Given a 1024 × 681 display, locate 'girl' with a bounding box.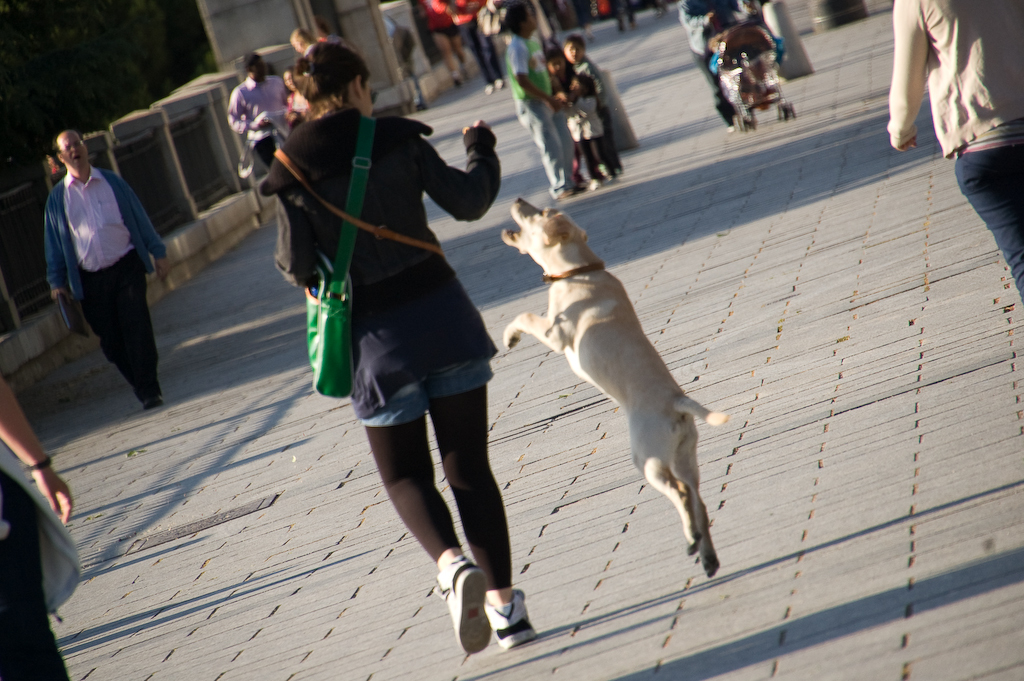
Located: BBox(543, 46, 623, 188).
